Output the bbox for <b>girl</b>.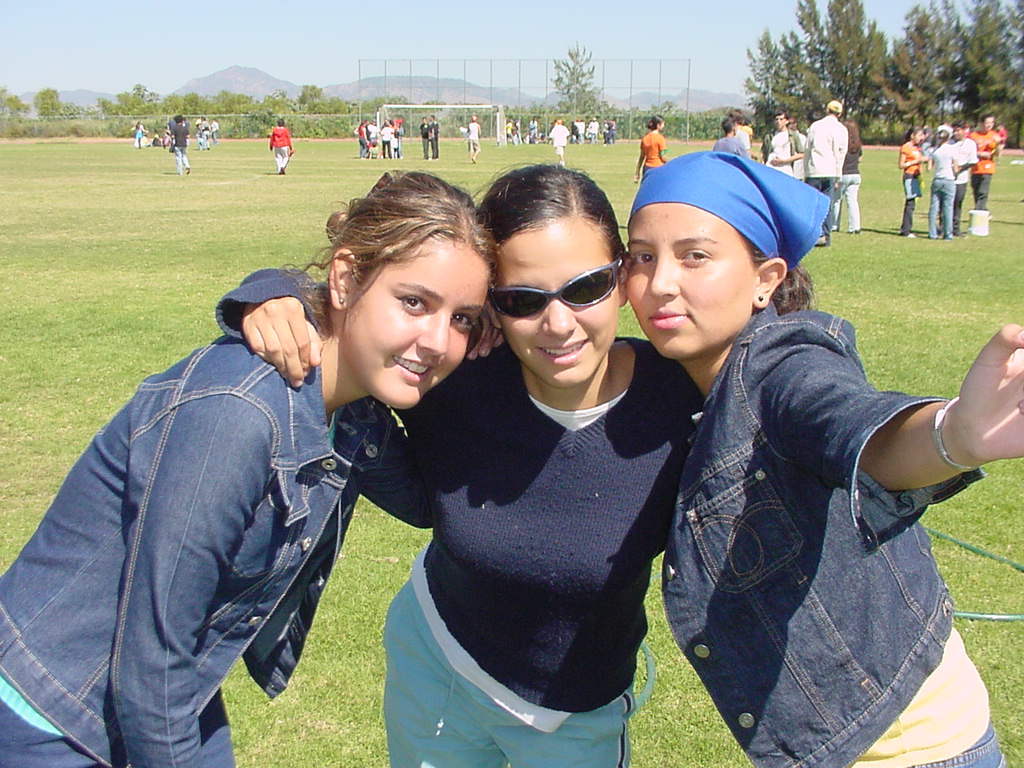
[x1=898, y1=127, x2=925, y2=236].
